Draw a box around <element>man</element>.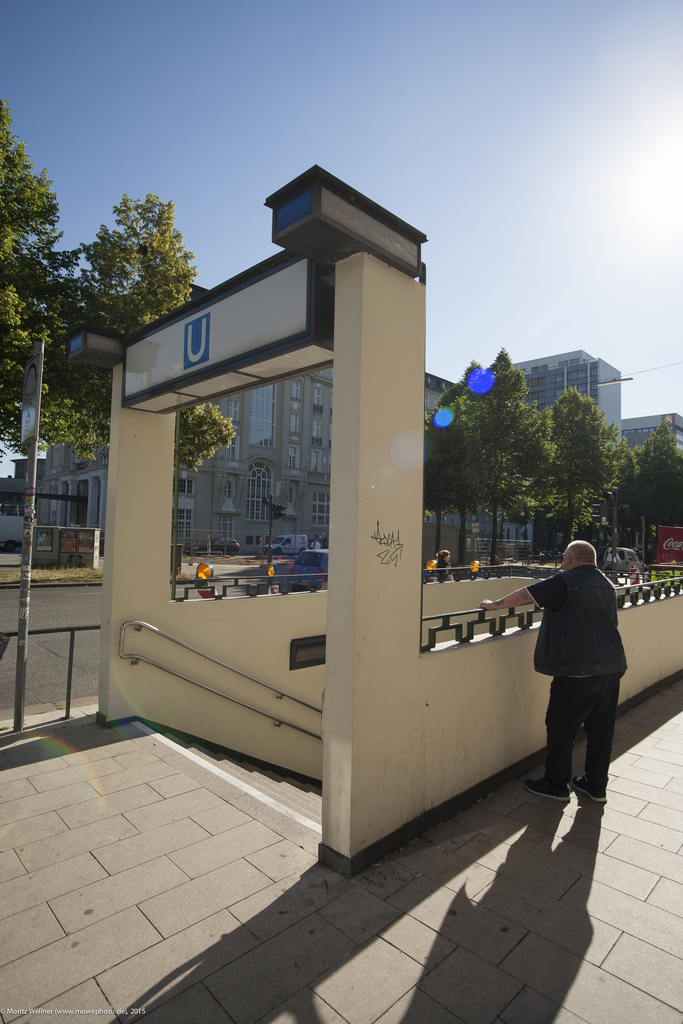
locate(480, 536, 636, 809).
